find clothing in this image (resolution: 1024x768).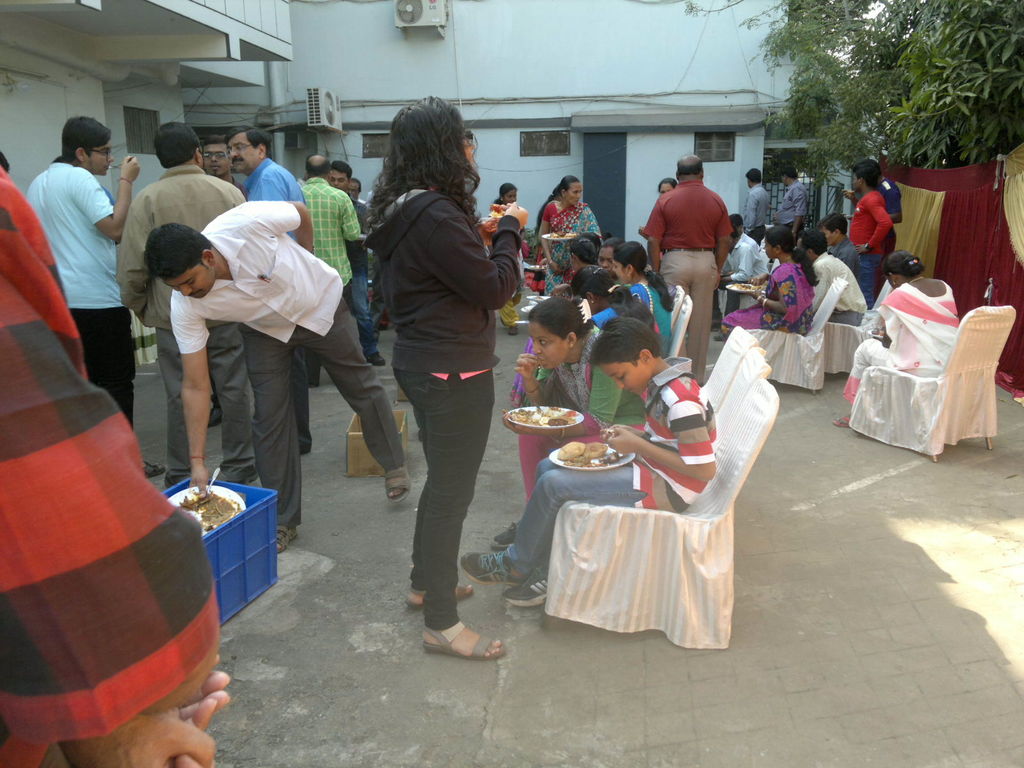
<region>826, 236, 858, 270</region>.
